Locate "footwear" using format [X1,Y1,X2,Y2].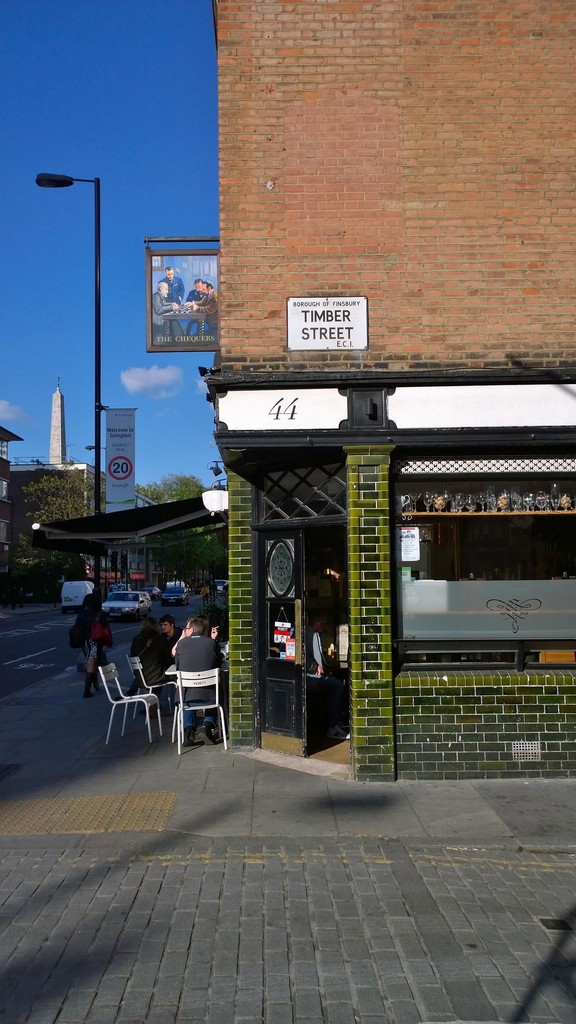
[92,673,99,694].
